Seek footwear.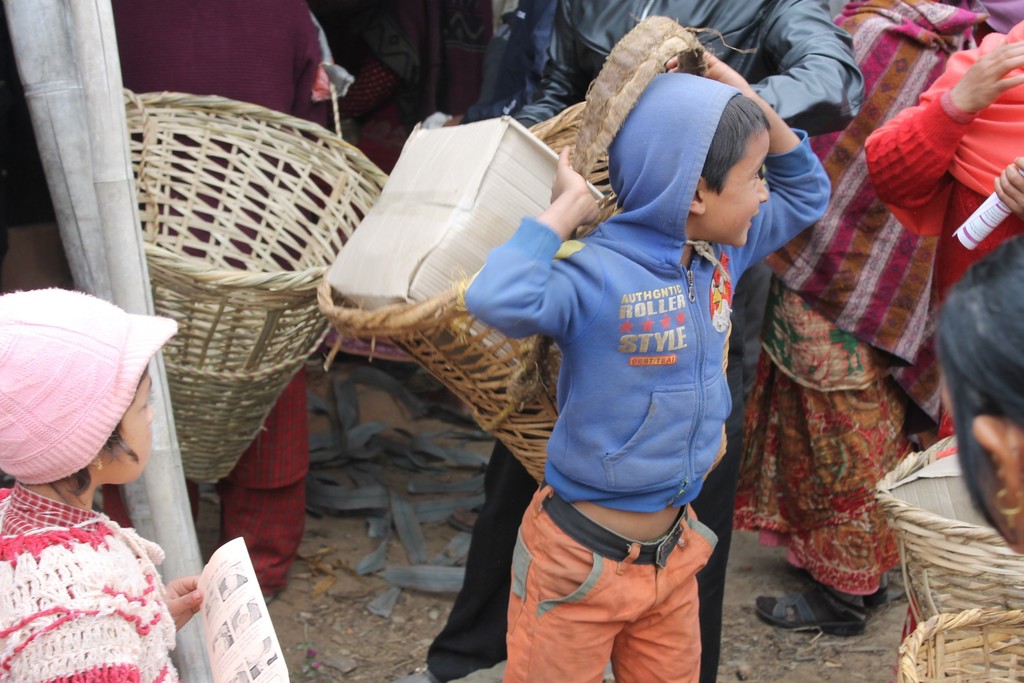
(397,667,440,682).
